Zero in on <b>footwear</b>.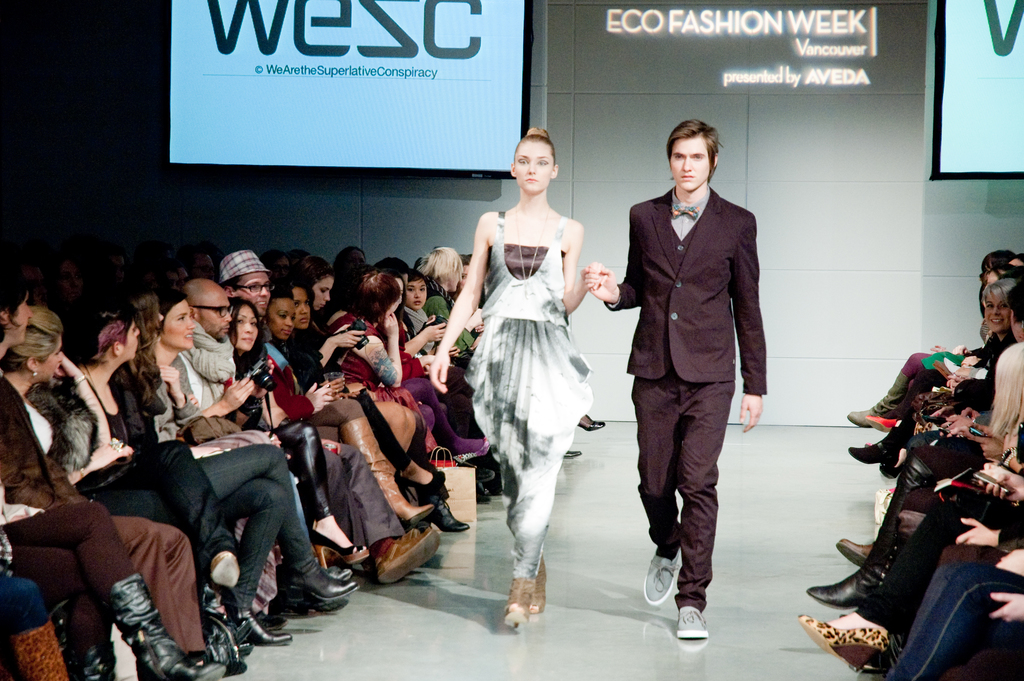
Zeroed in: rect(371, 525, 436, 585).
